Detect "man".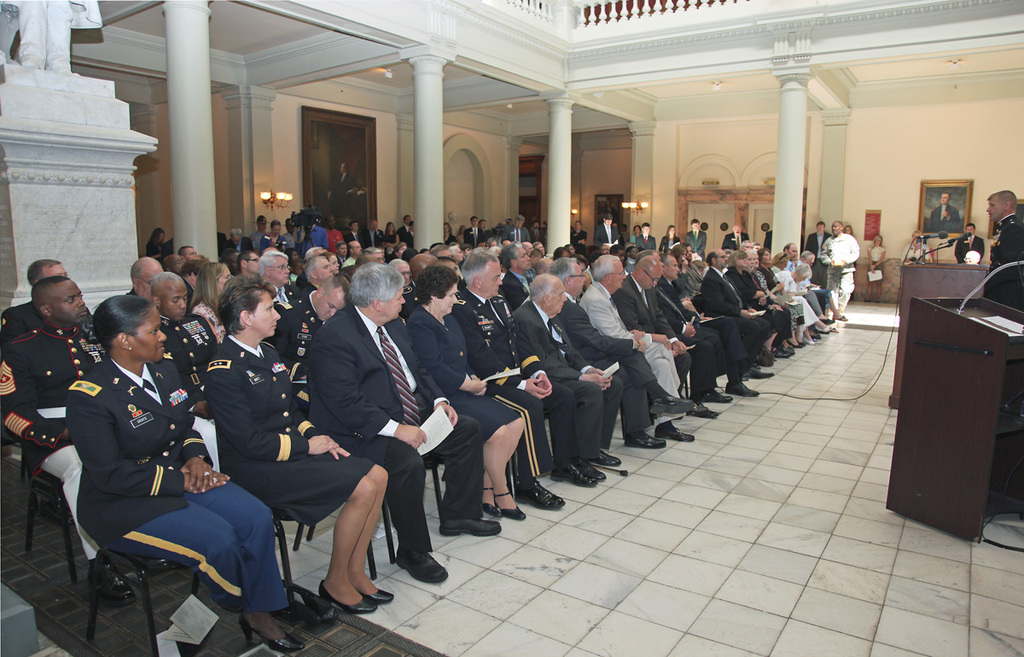
Detected at bbox=[344, 218, 364, 241].
